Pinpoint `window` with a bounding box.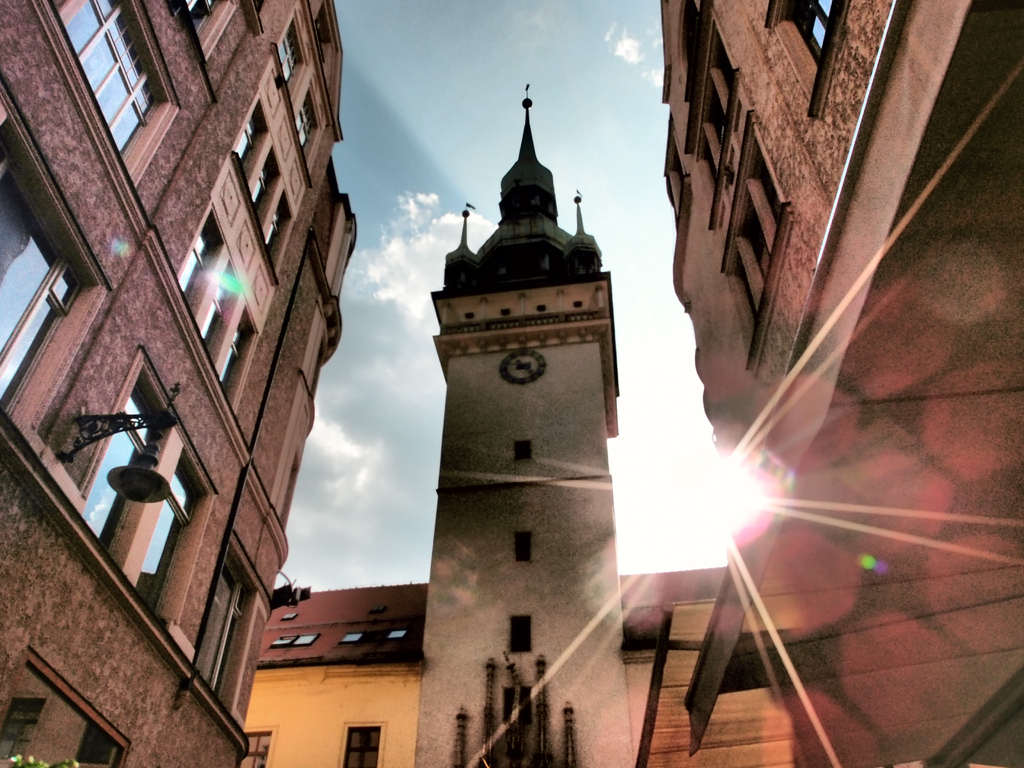
(51, 0, 183, 191).
